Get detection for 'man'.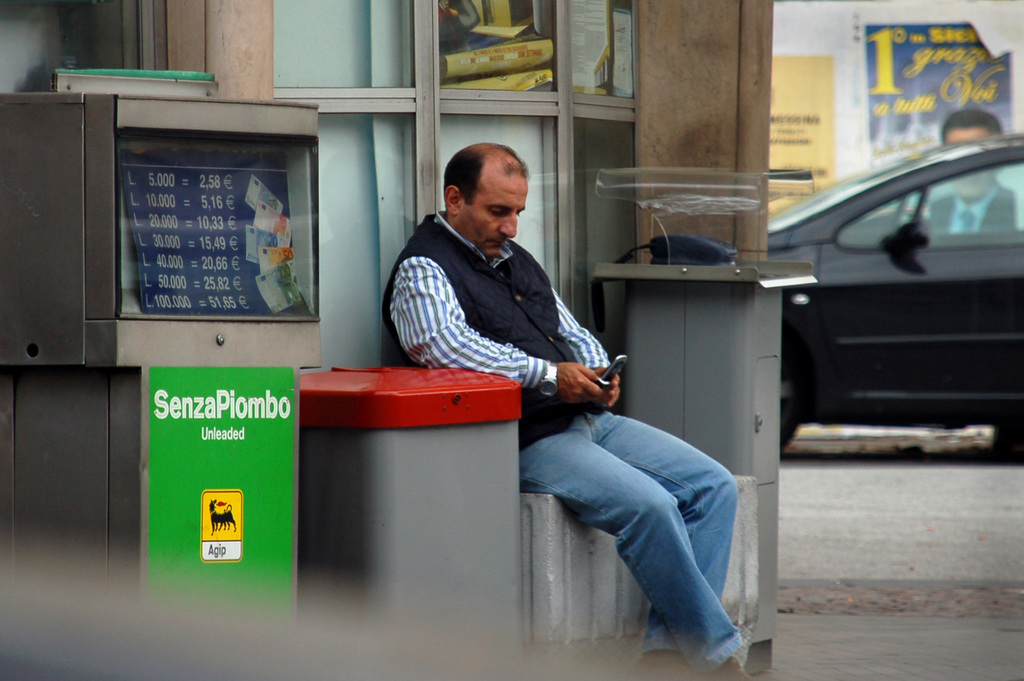
Detection: box(379, 140, 747, 680).
